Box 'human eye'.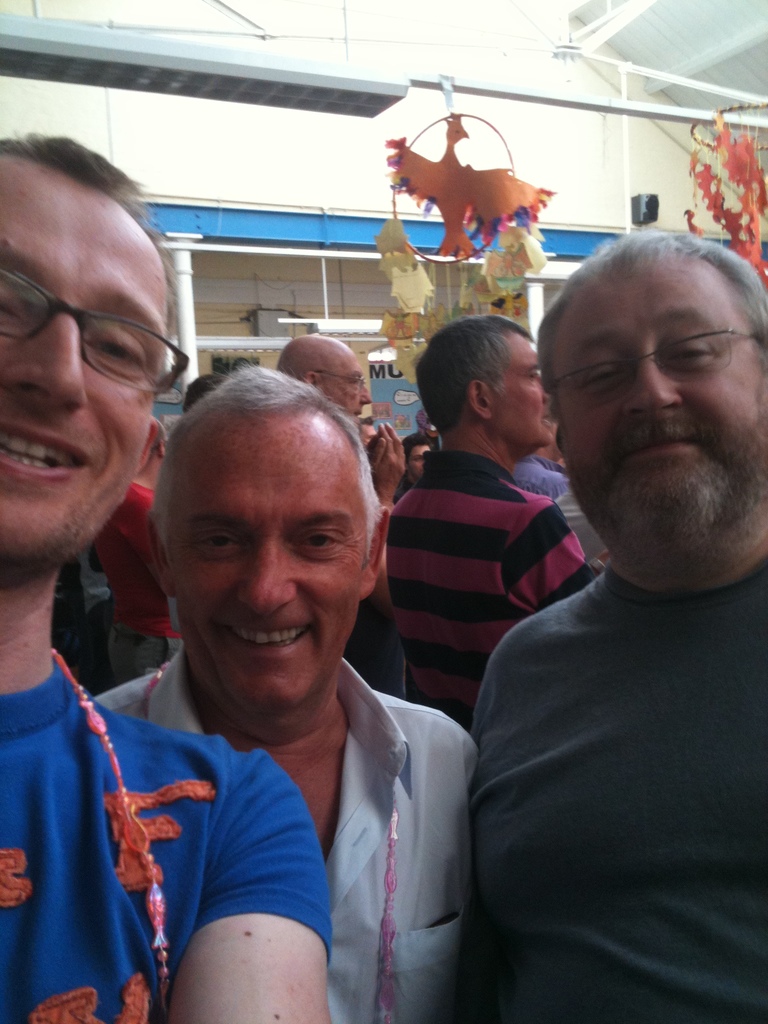
x1=522 y1=368 x2=541 y2=389.
